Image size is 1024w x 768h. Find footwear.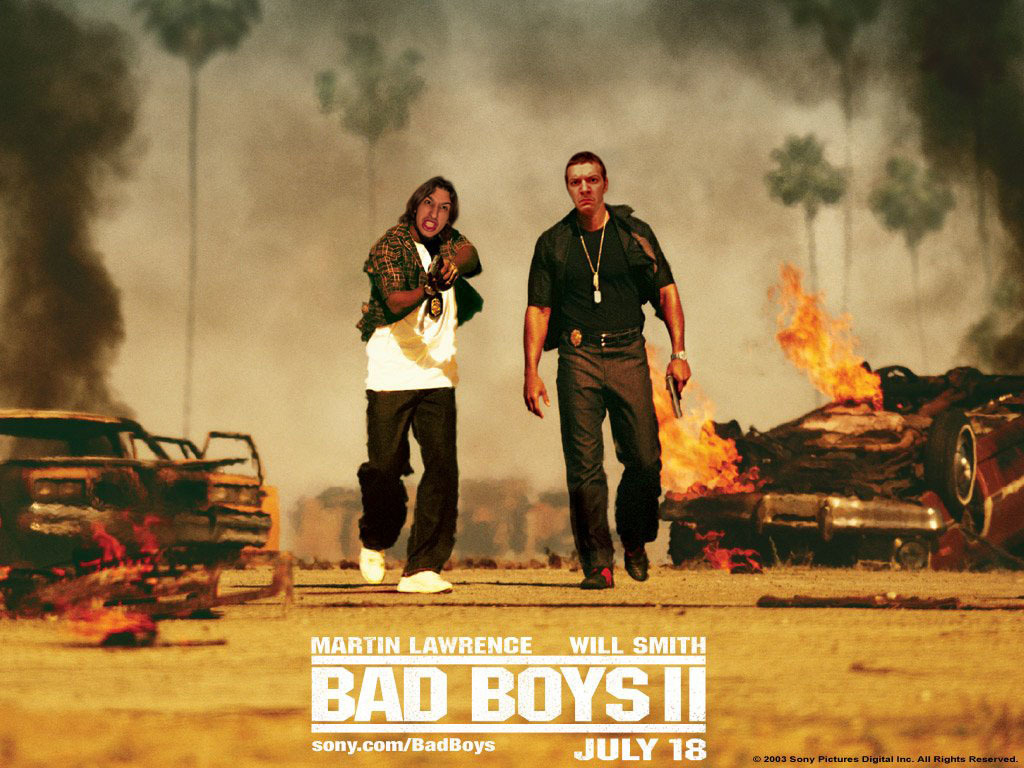
detection(398, 564, 456, 594).
